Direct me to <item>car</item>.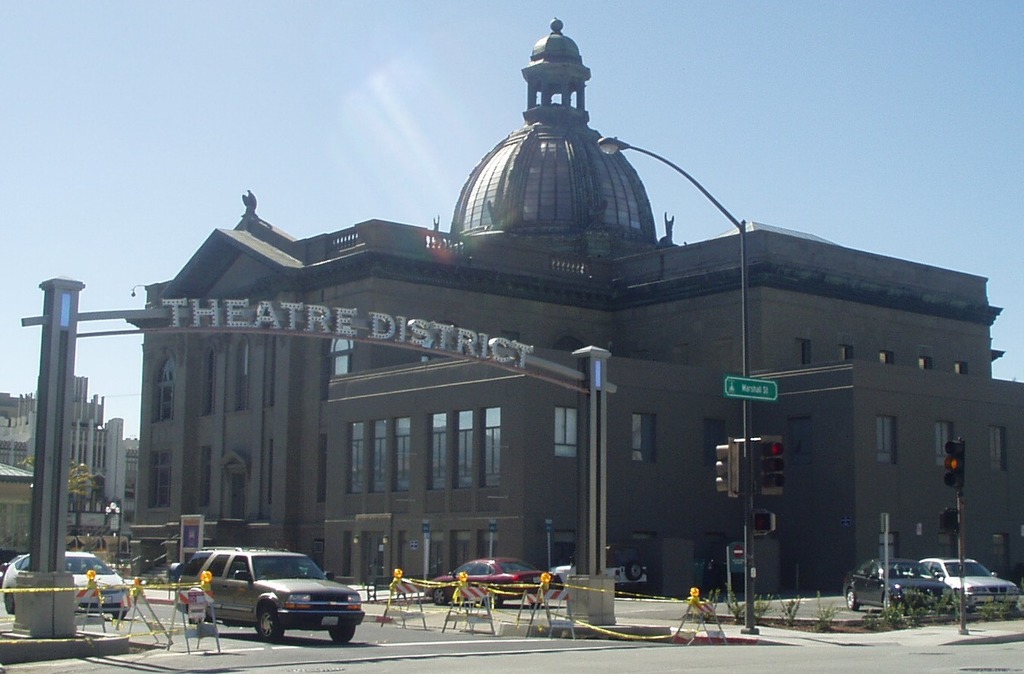
Direction: 2, 545, 133, 620.
